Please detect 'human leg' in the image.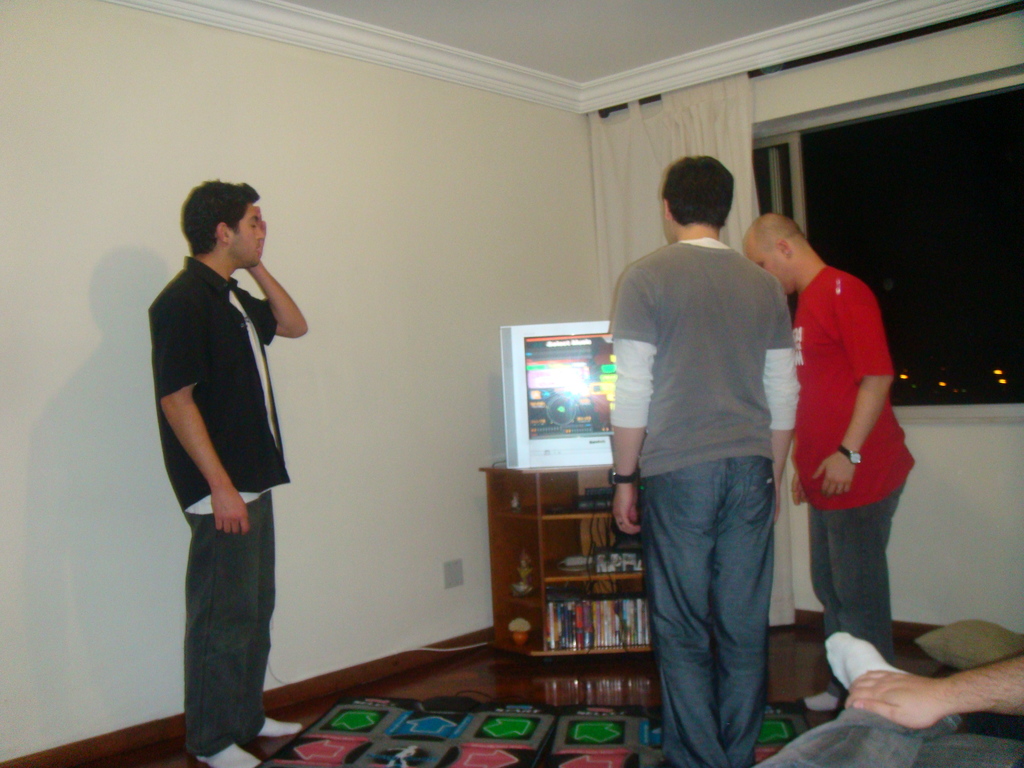
808, 516, 852, 708.
